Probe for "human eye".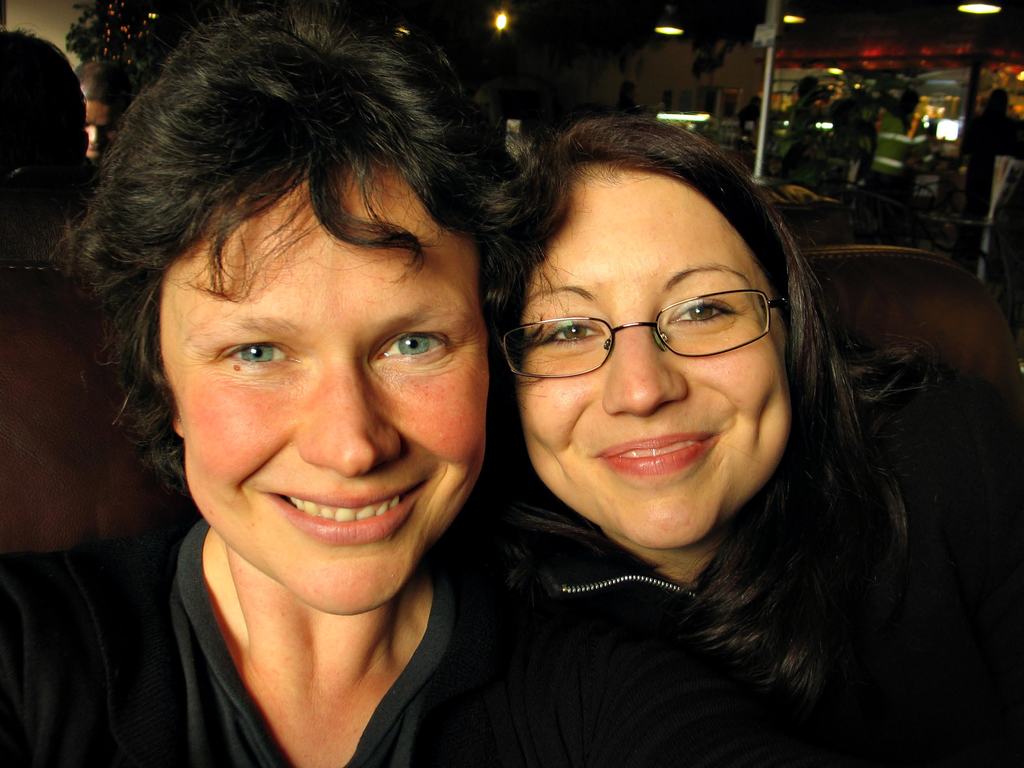
Probe result: x1=376 y1=329 x2=451 y2=360.
